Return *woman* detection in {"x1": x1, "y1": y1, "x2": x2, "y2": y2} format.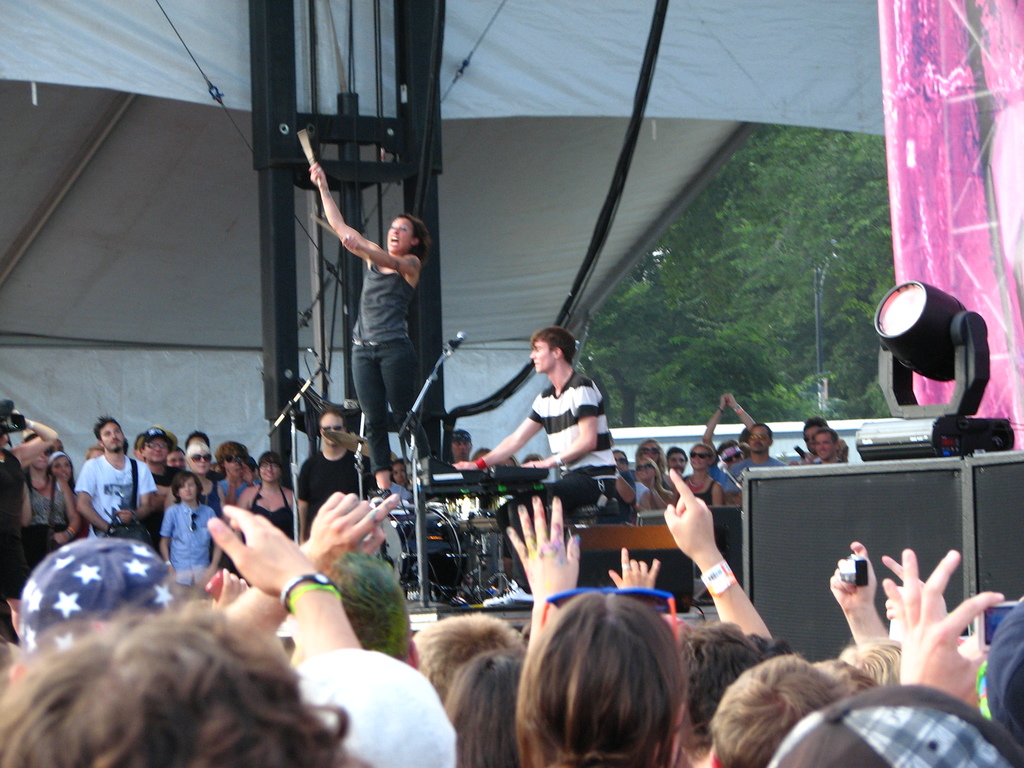
{"x1": 684, "y1": 447, "x2": 724, "y2": 506}.
